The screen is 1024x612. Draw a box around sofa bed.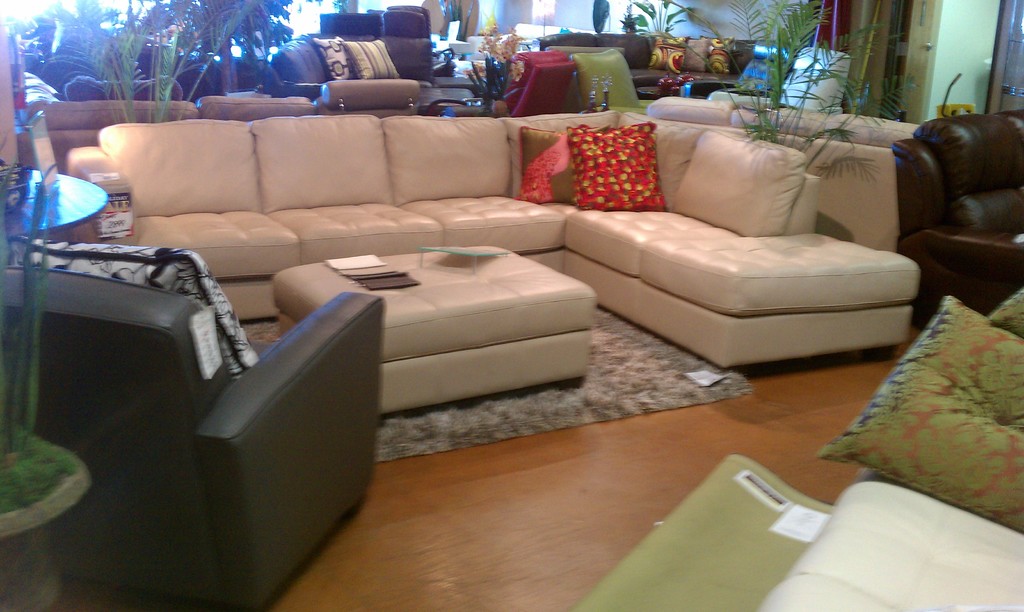
{"x1": 72, "y1": 98, "x2": 918, "y2": 376}.
